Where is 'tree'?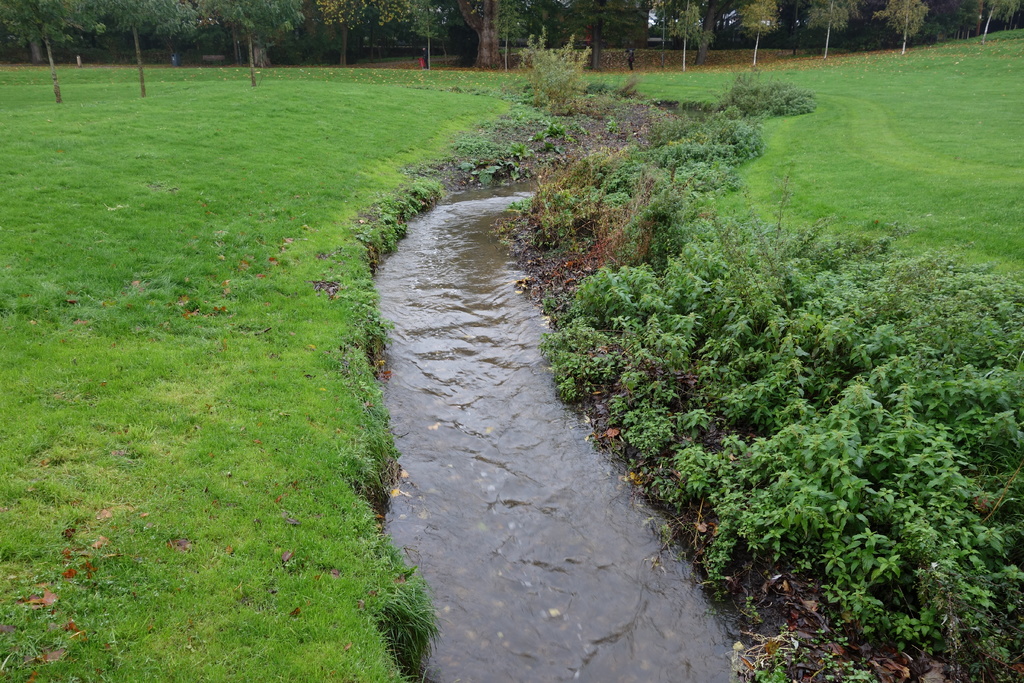
{"left": 981, "top": 0, "right": 1022, "bottom": 45}.
